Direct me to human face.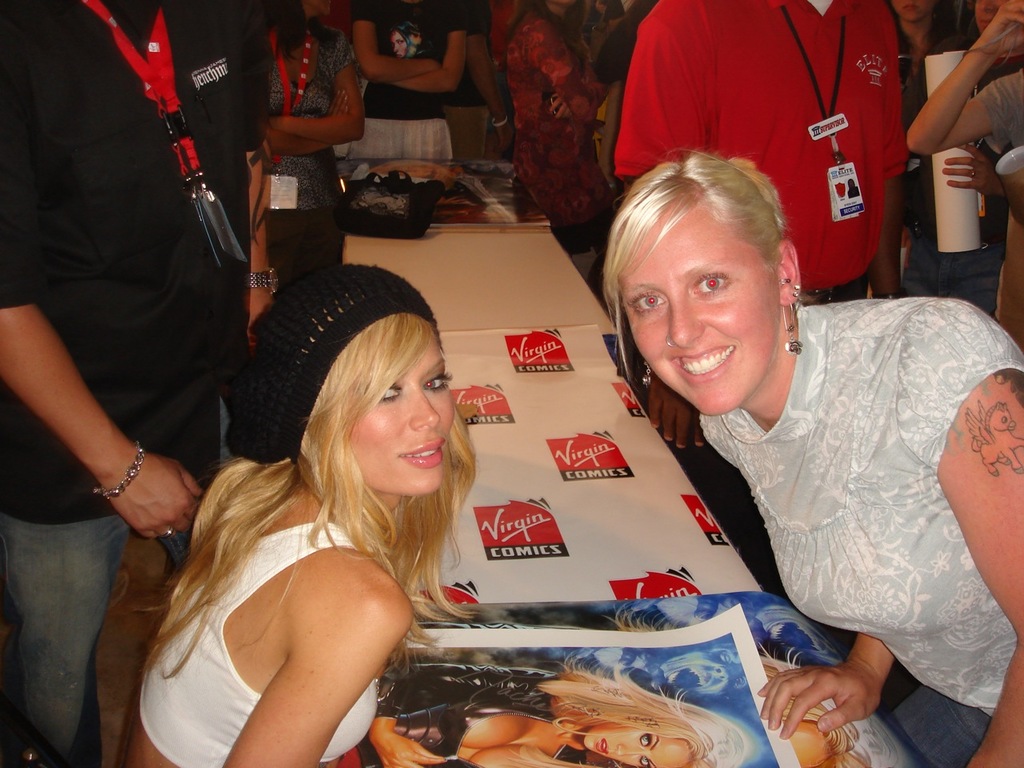
Direction: BBox(616, 198, 782, 418).
